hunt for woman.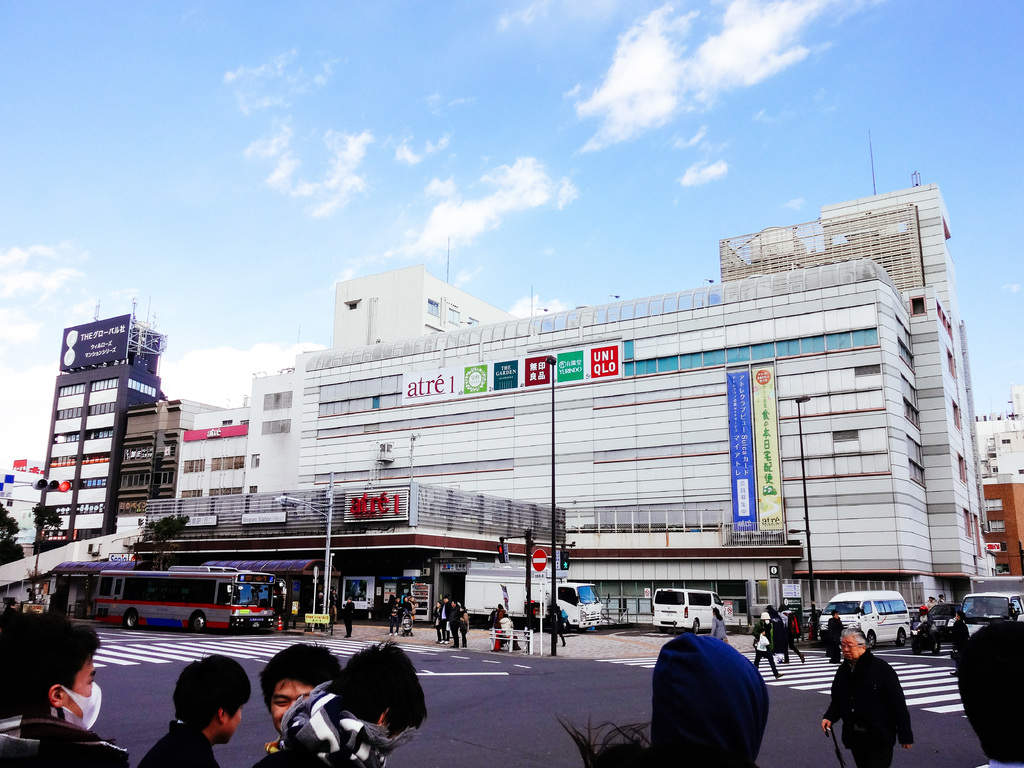
Hunted down at l=500, t=614, r=520, b=650.
